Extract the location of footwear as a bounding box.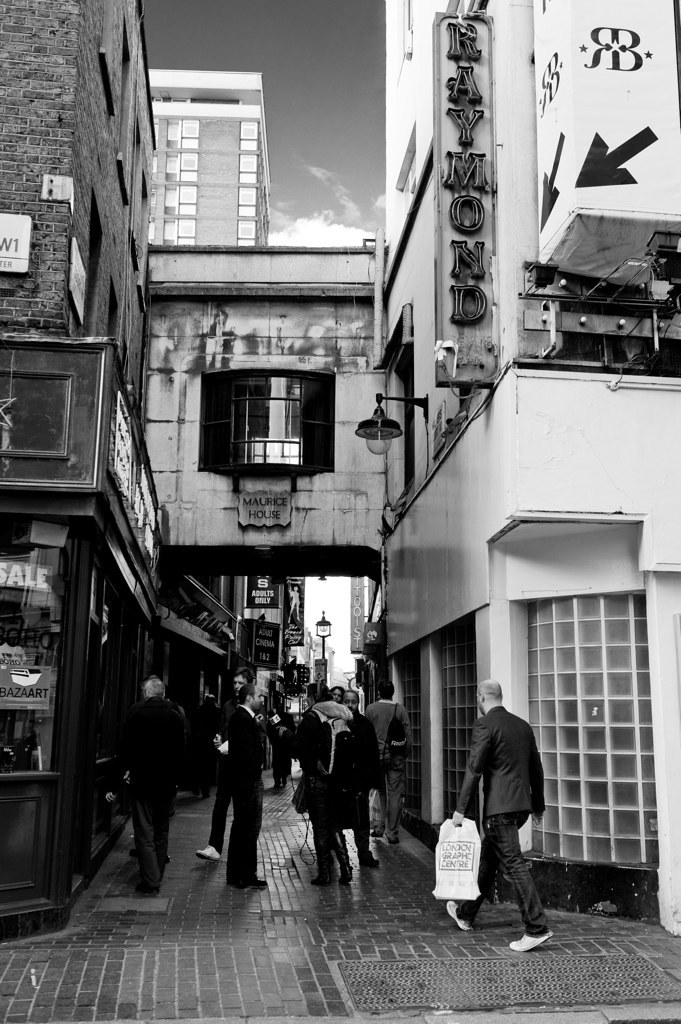
BBox(195, 848, 227, 862).
